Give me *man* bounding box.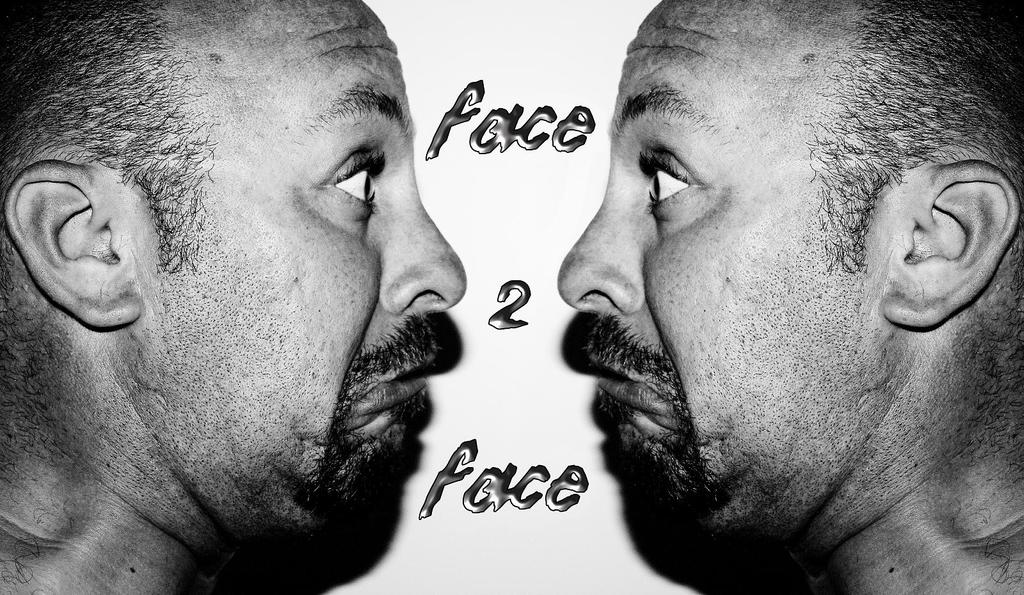
locate(4, 0, 627, 594).
